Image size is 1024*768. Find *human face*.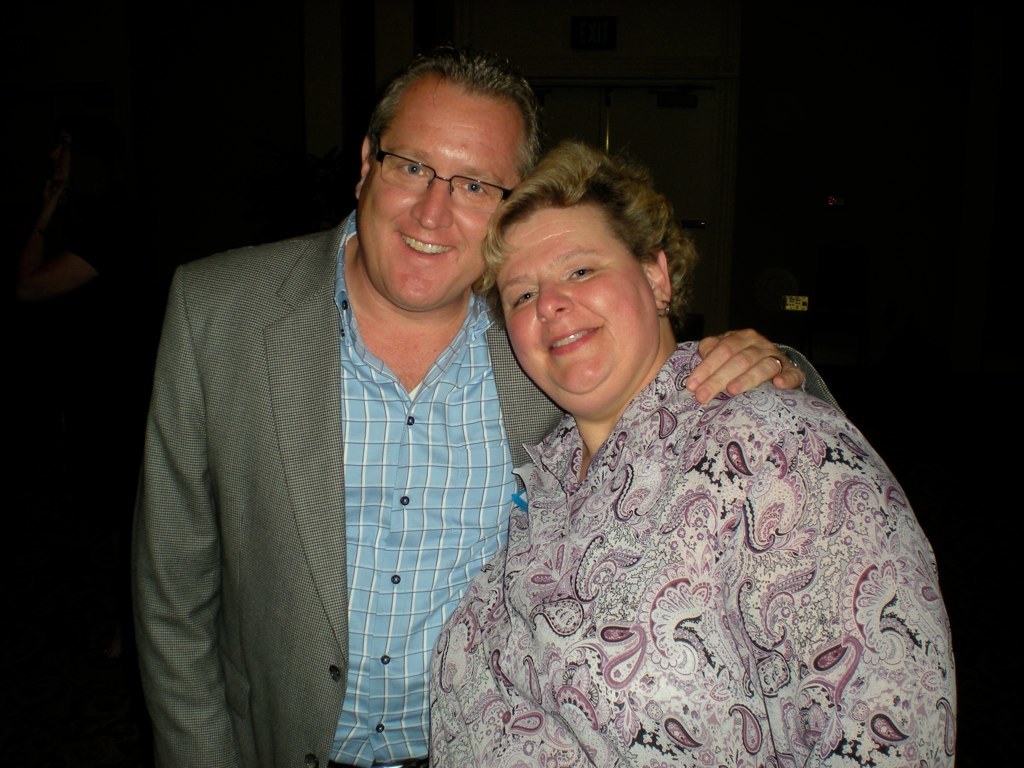
region(496, 166, 680, 405).
